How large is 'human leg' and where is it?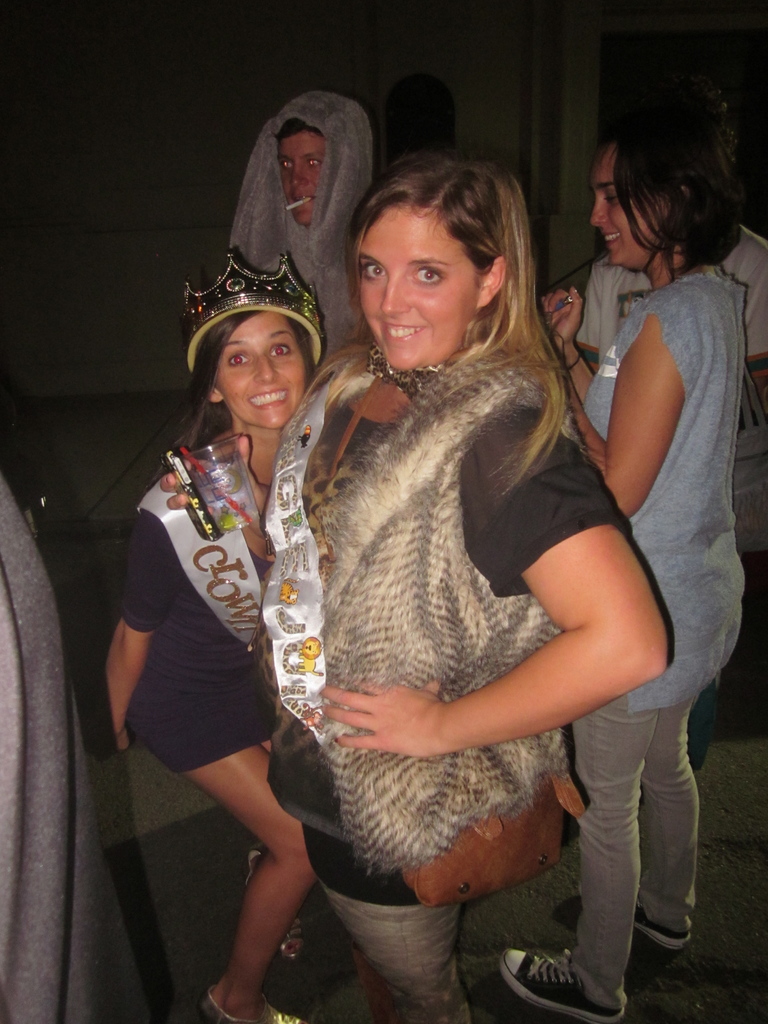
Bounding box: {"x1": 490, "y1": 690, "x2": 663, "y2": 1019}.
